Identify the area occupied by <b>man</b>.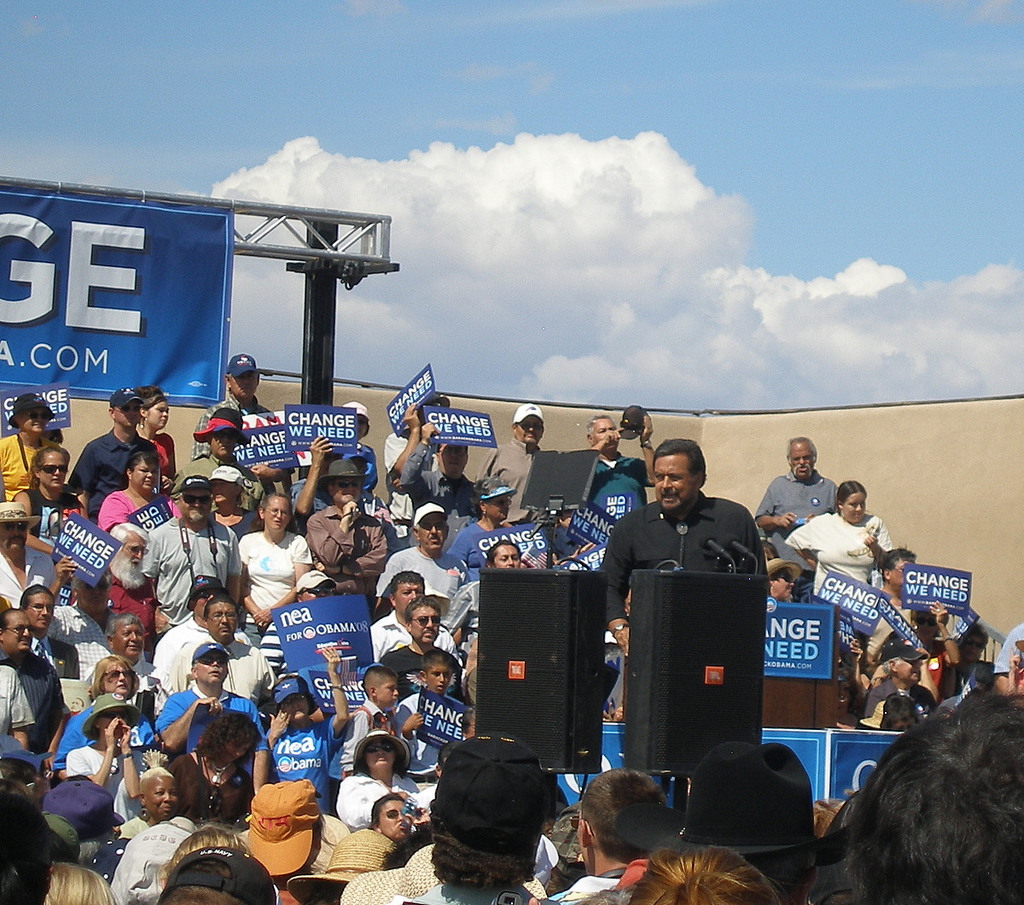
Area: select_region(189, 353, 295, 496).
